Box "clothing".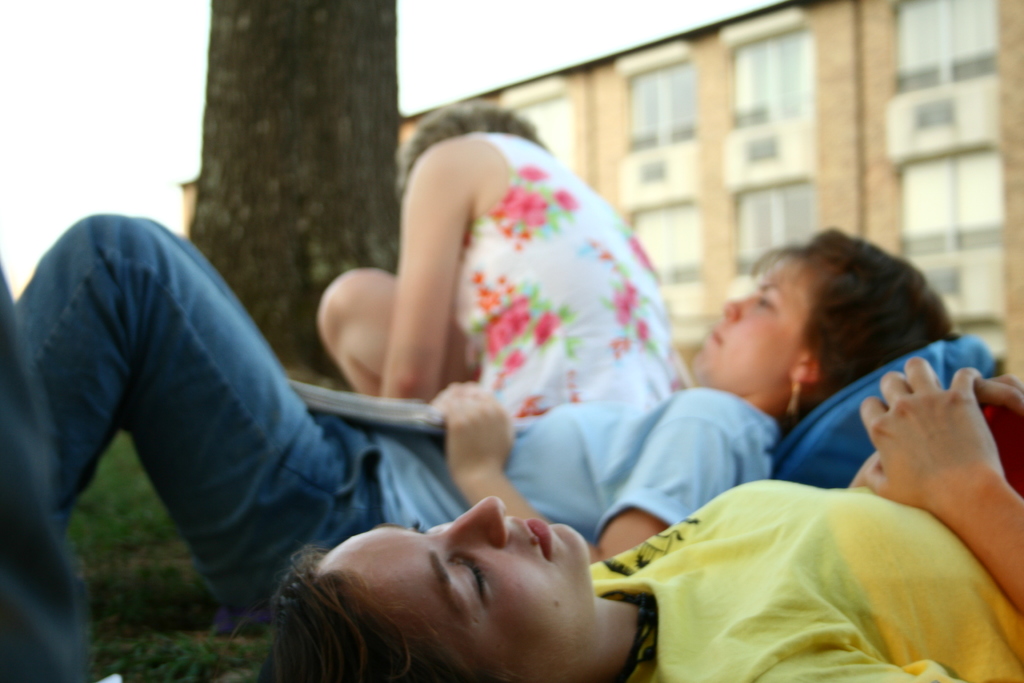
BBox(447, 121, 688, 427).
